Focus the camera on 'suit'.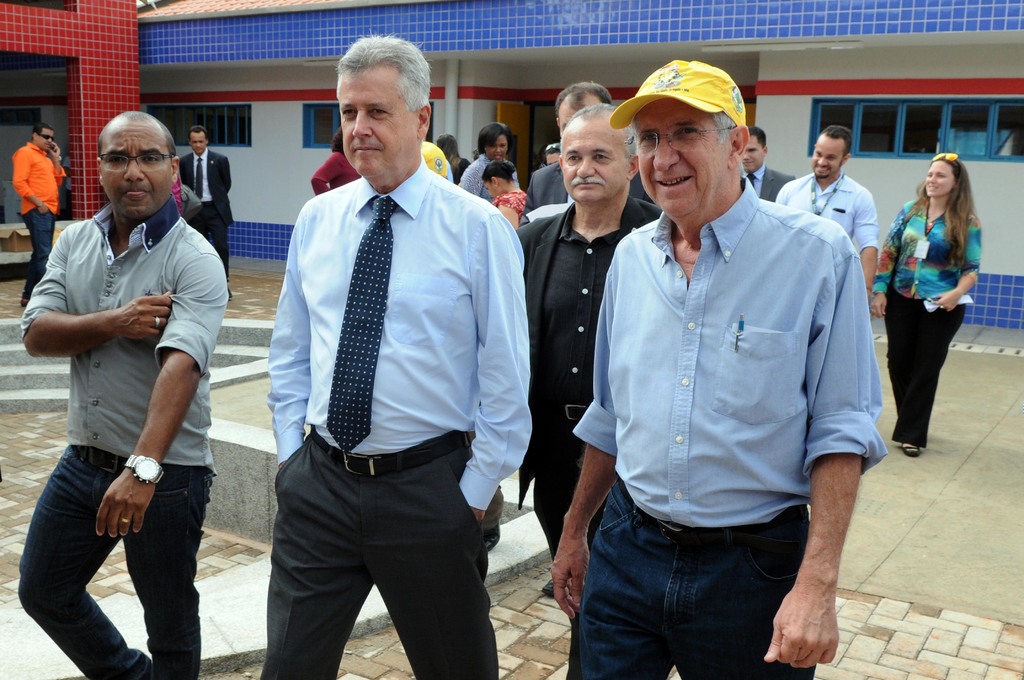
Focus region: (x1=746, y1=165, x2=804, y2=203).
